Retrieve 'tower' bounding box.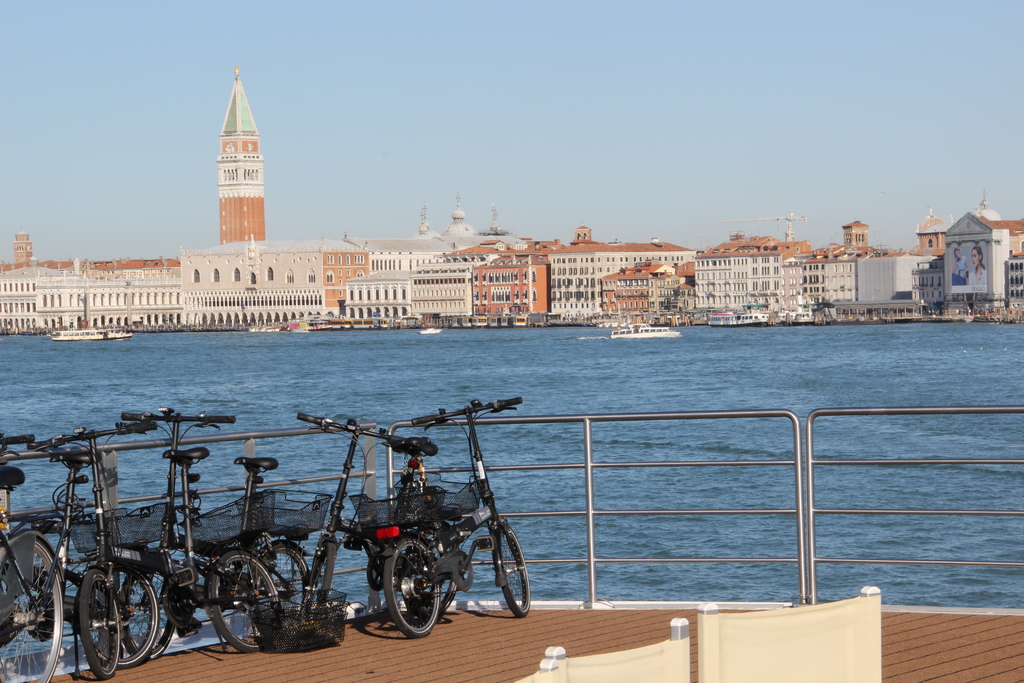
Bounding box: [214, 69, 267, 245].
